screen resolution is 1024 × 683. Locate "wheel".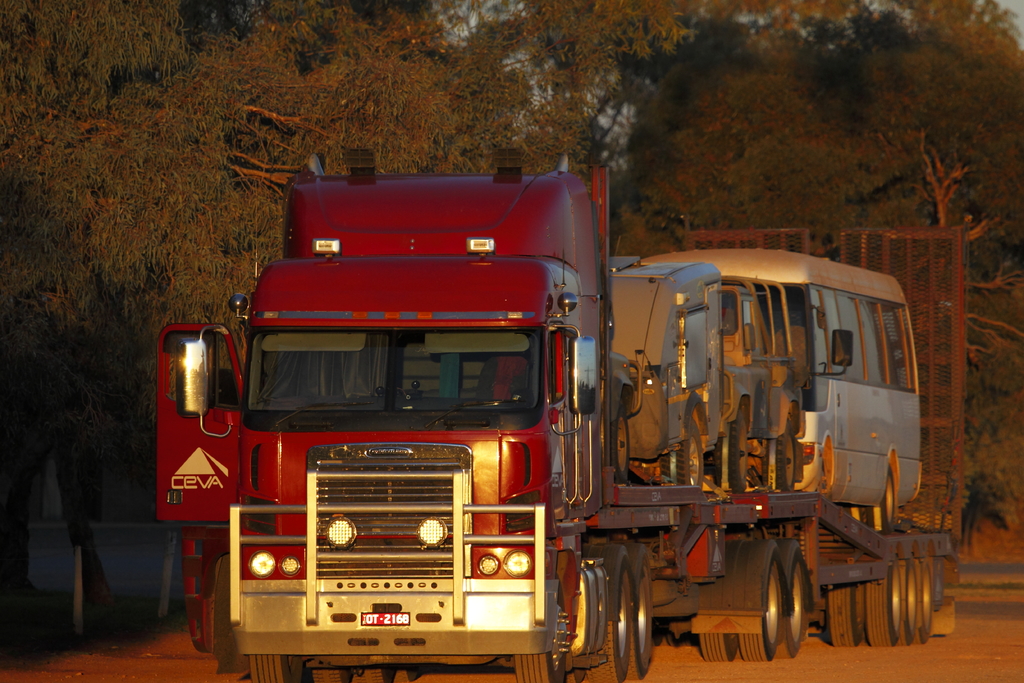
512/569/566/682.
